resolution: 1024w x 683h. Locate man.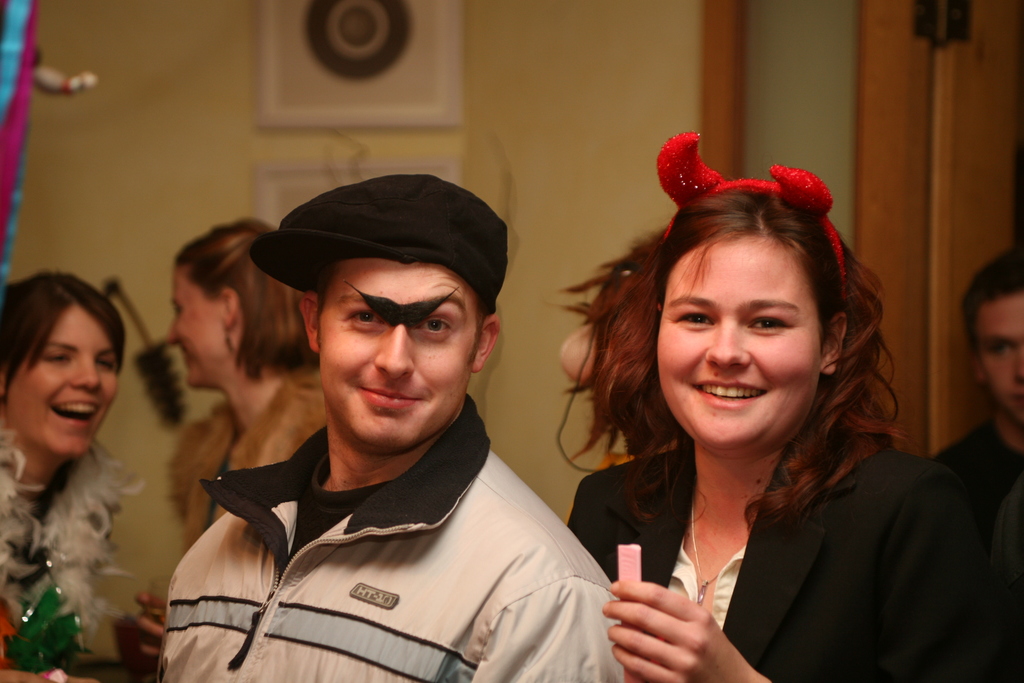
left=924, top=244, right=1023, bottom=552.
